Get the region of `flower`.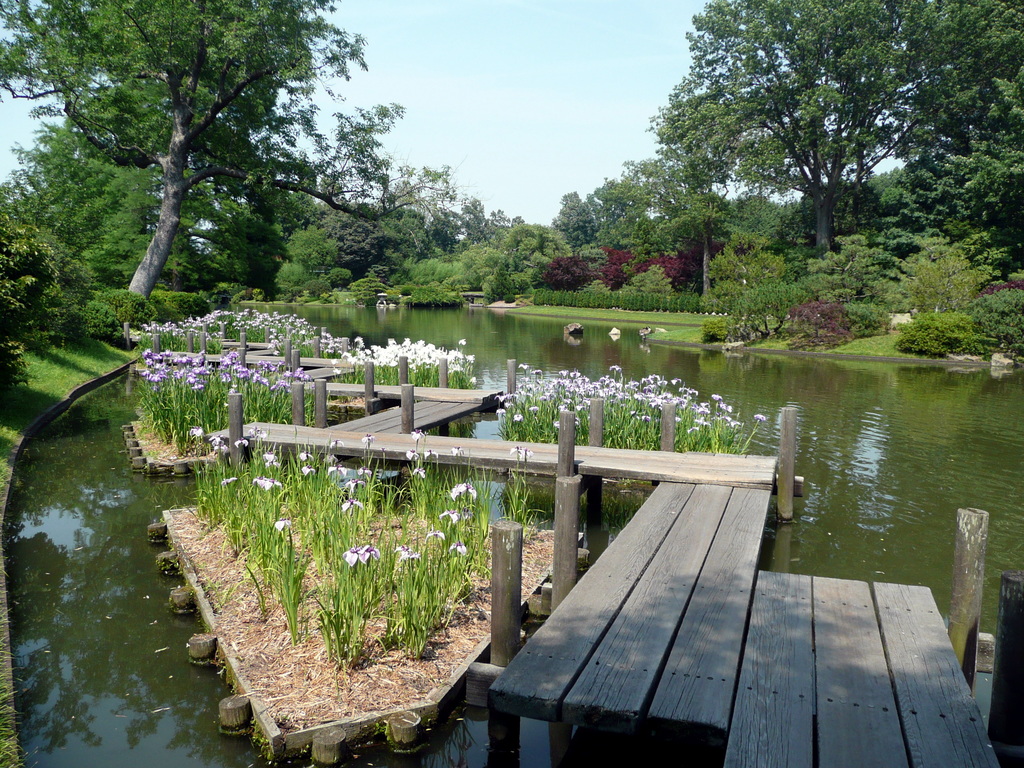
[left=609, top=361, right=625, bottom=372].
